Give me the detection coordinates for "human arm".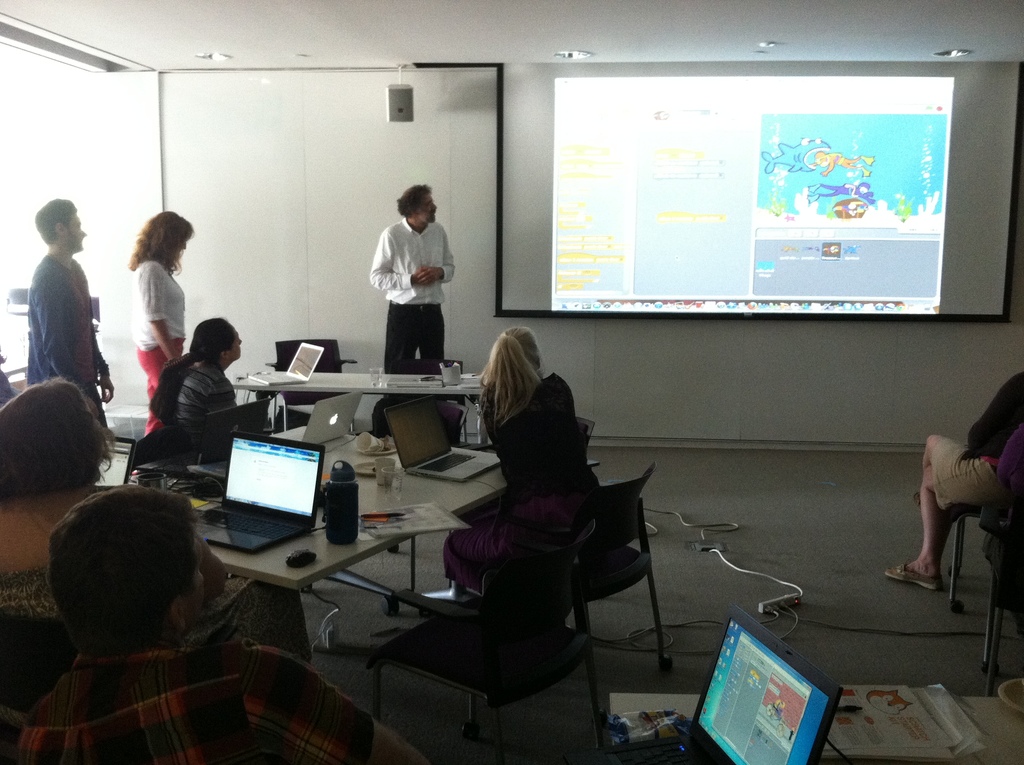
detection(196, 535, 232, 600).
